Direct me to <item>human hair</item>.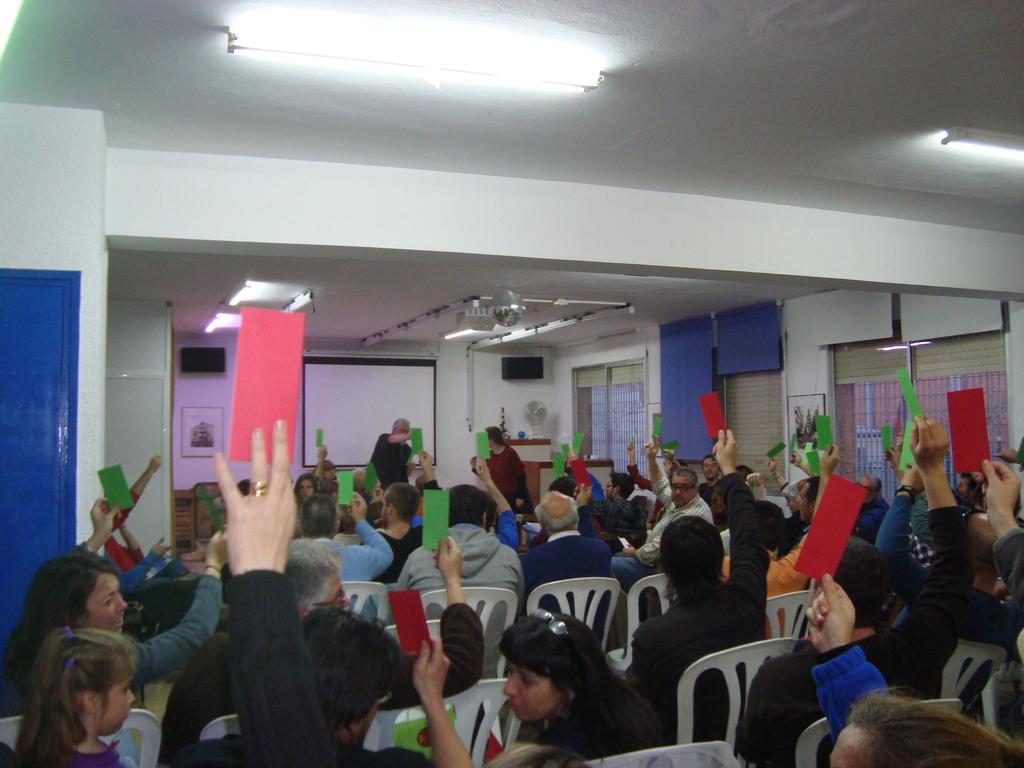
Direction: pyautogui.locateOnScreen(0, 550, 119, 716).
